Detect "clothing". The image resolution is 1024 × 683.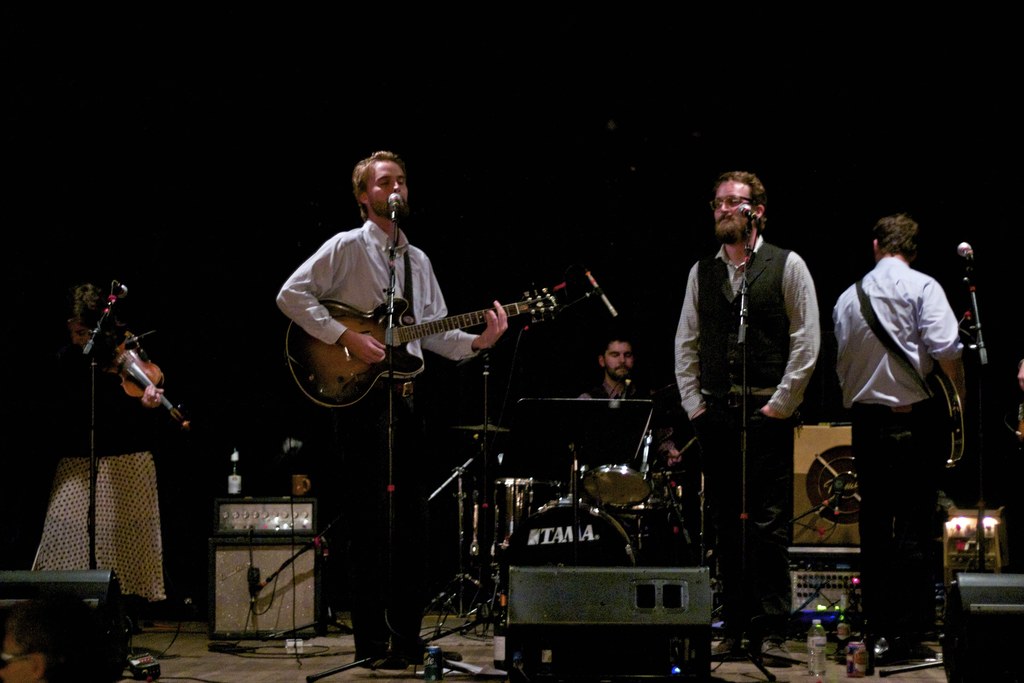
(675, 236, 819, 643).
